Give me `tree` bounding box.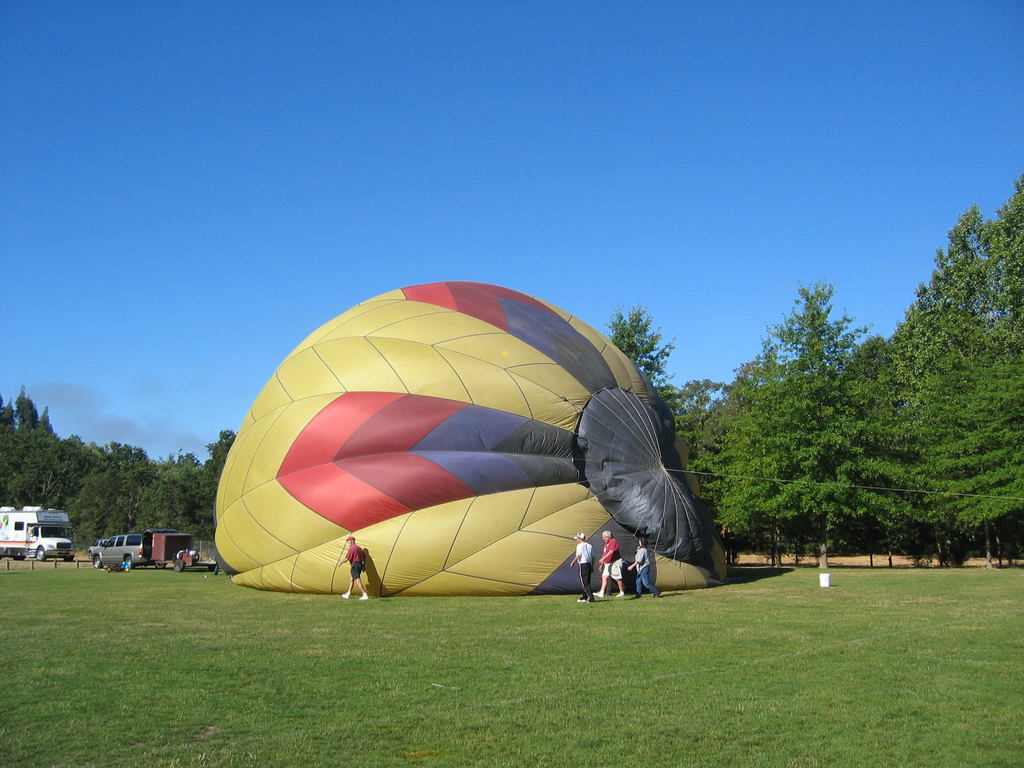
bbox=(867, 172, 1023, 569).
